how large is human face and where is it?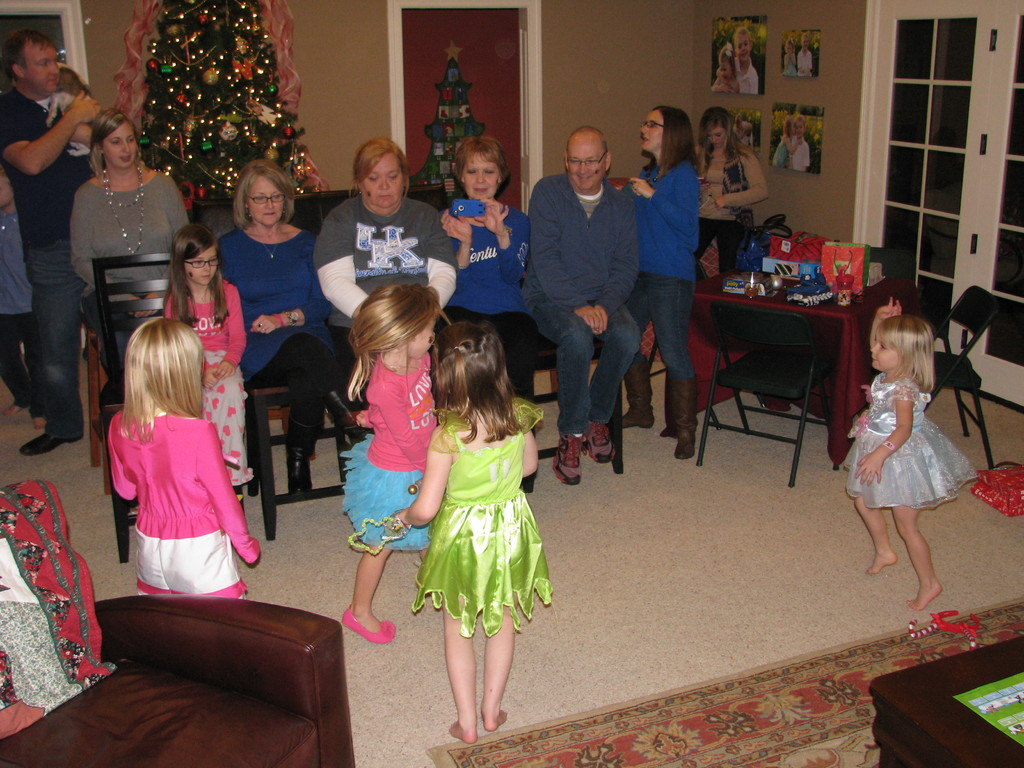
Bounding box: <bbox>362, 150, 404, 208</bbox>.
